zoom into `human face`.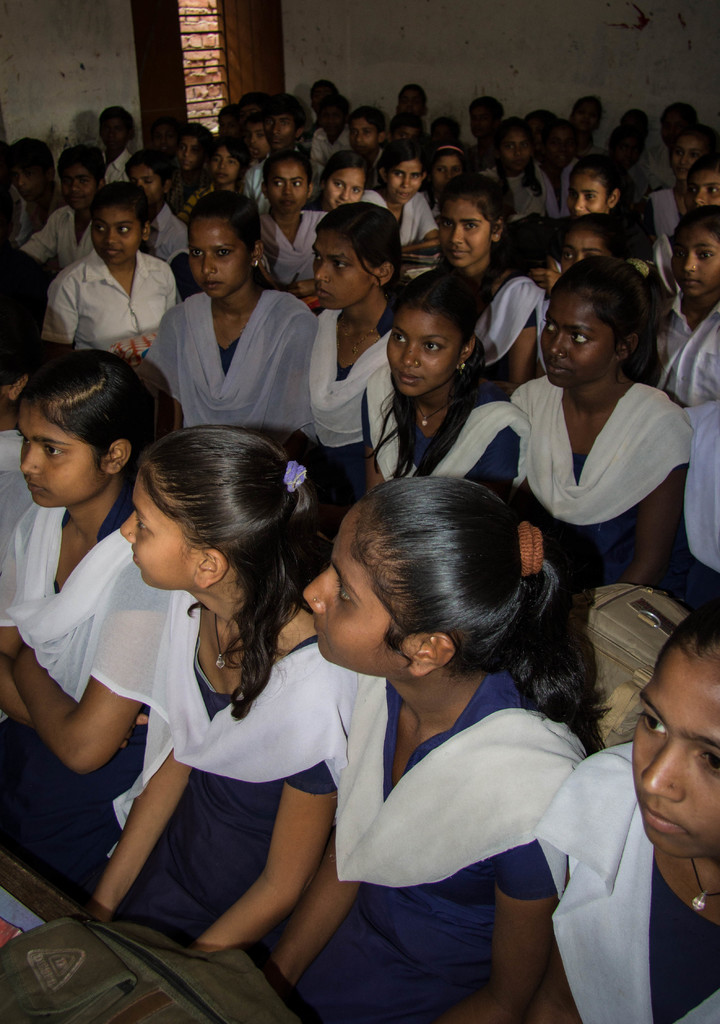
Zoom target: l=562, t=234, r=602, b=278.
